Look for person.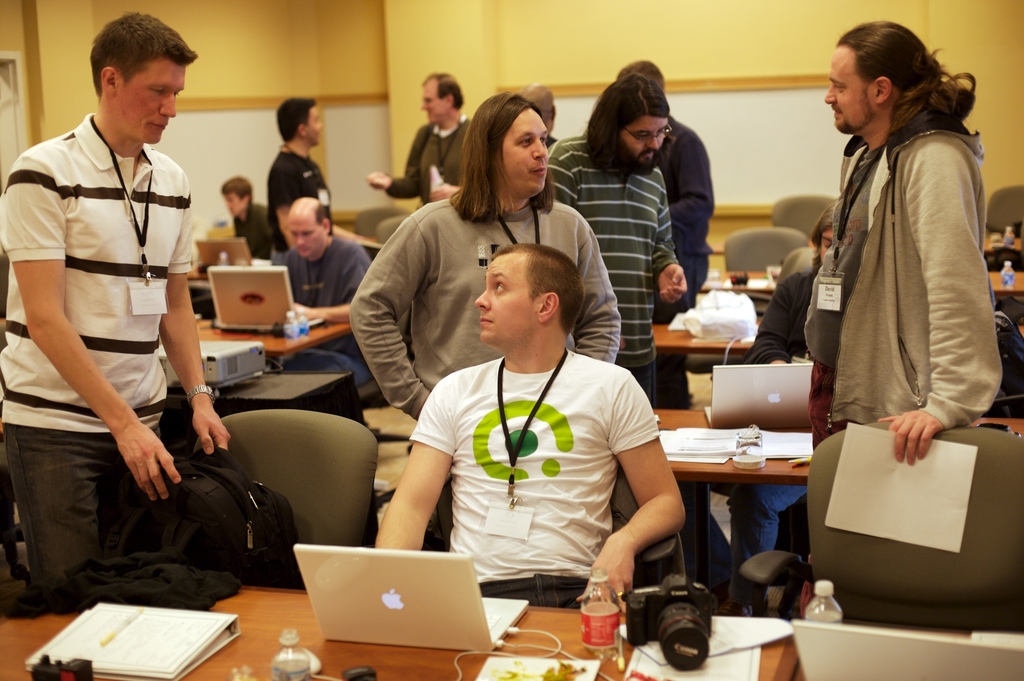
Found: {"left": 271, "top": 195, "right": 374, "bottom": 382}.
